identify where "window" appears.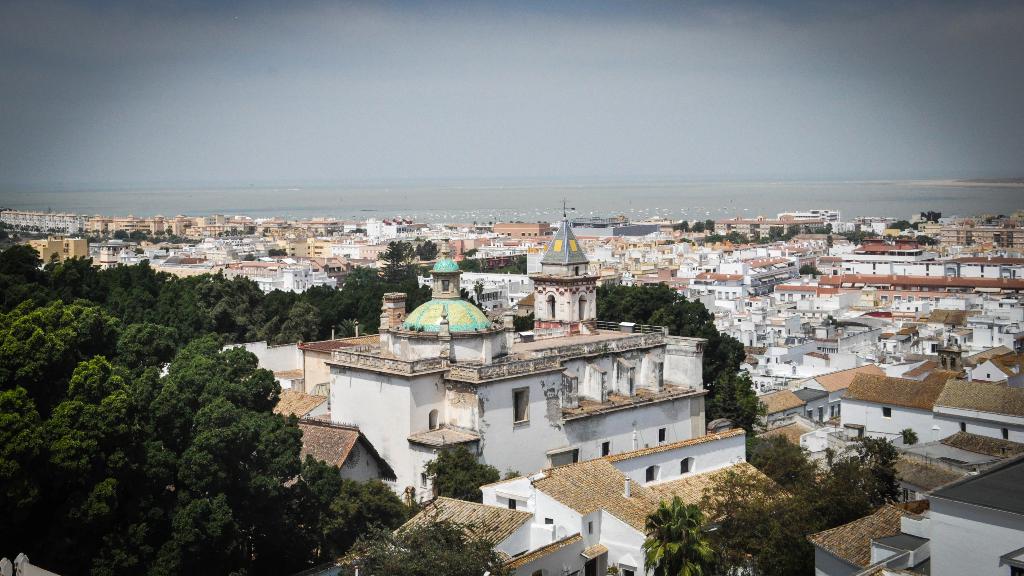
Appears at 545 291 555 319.
